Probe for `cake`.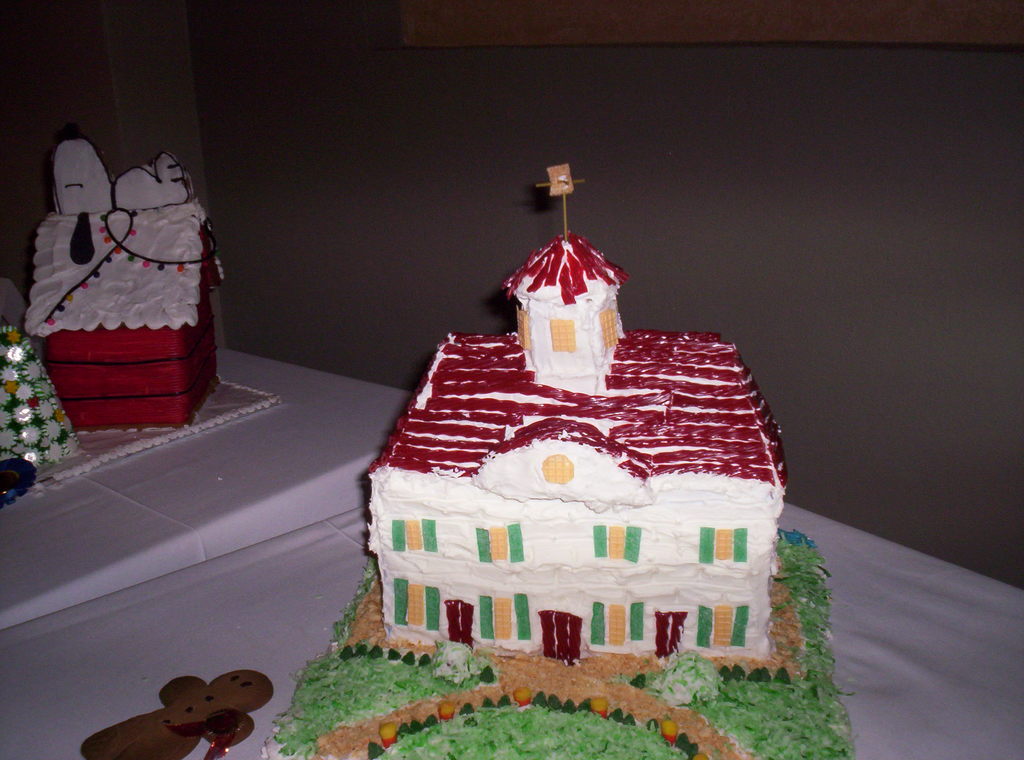
Probe result: crop(26, 143, 228, 423).
